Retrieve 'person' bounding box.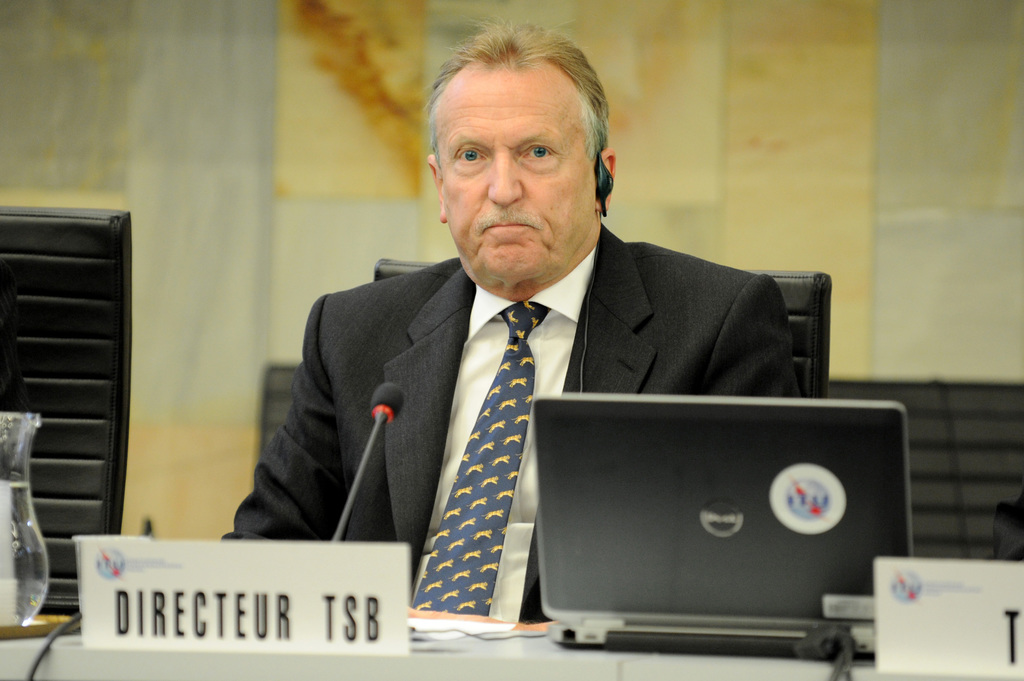
Bounding box: Rect(232, 54, 800, 619).
